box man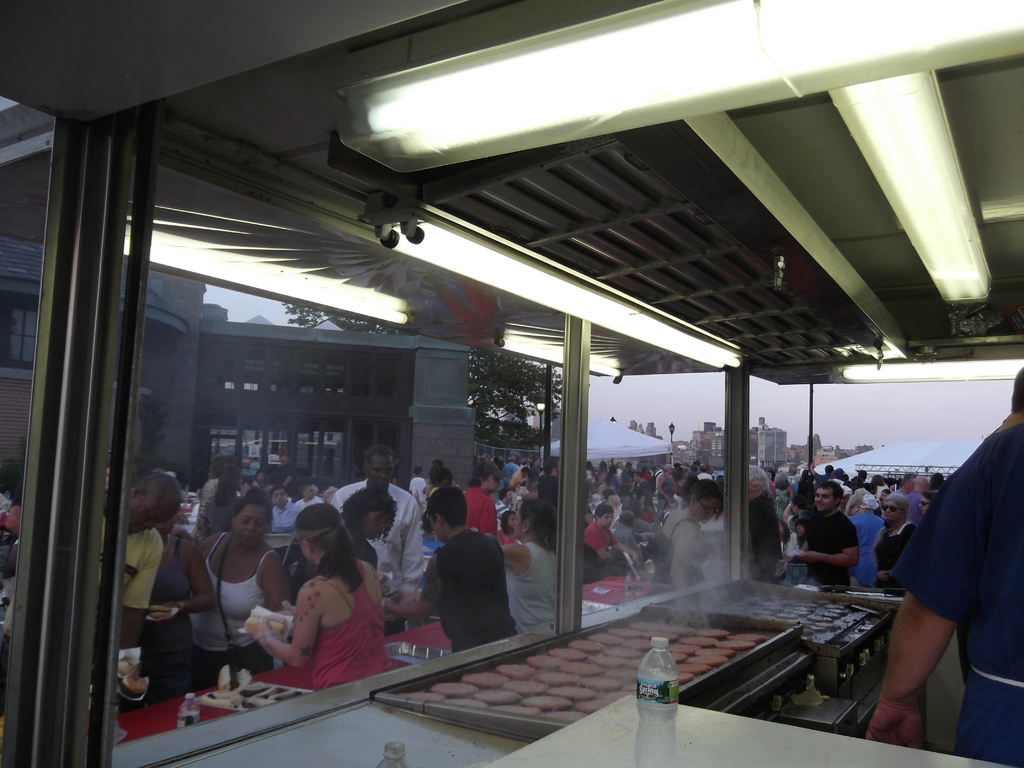
461,460,505,536
